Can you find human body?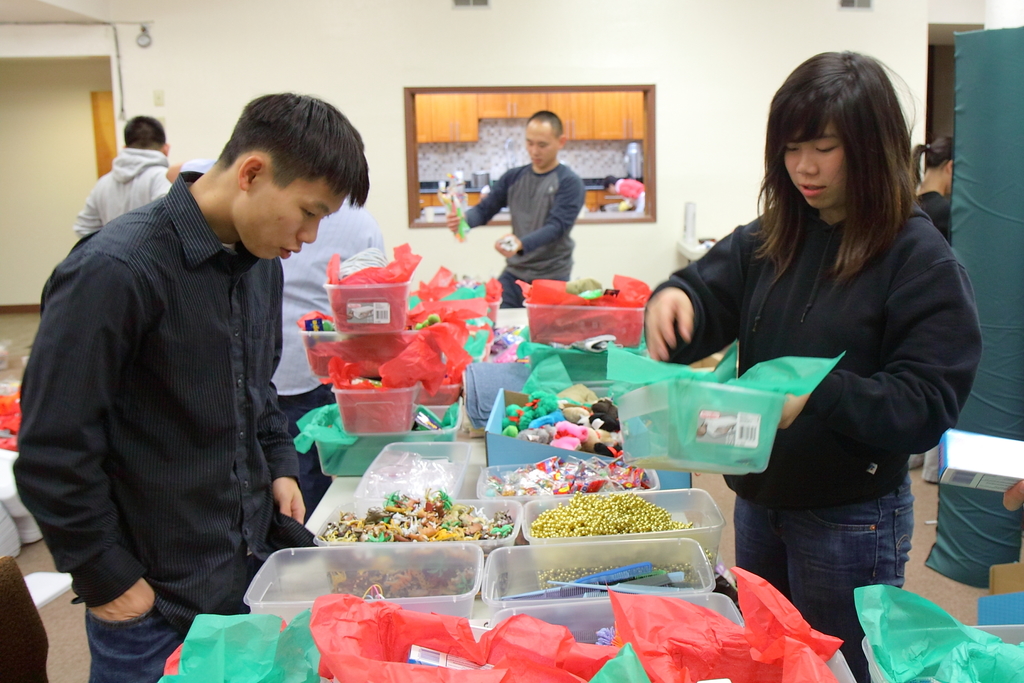
Yes, bounding box: BBox(66, 152, 192, 235).
